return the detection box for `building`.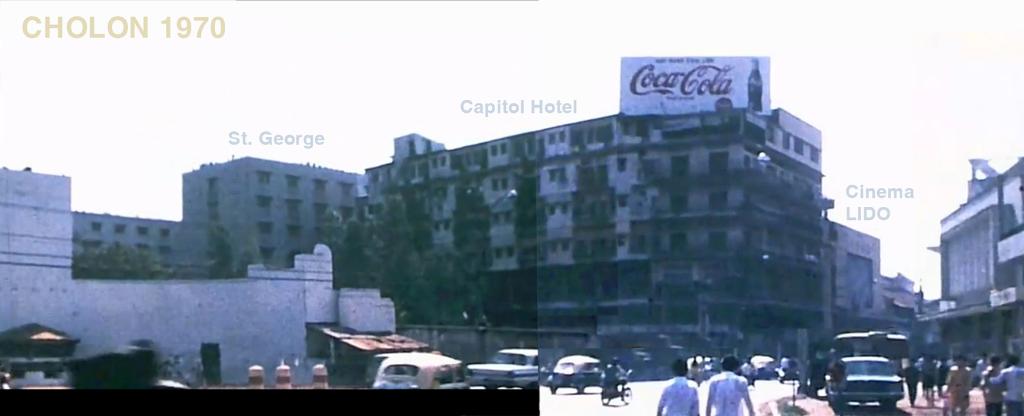
[76, 159, 363, 273].
